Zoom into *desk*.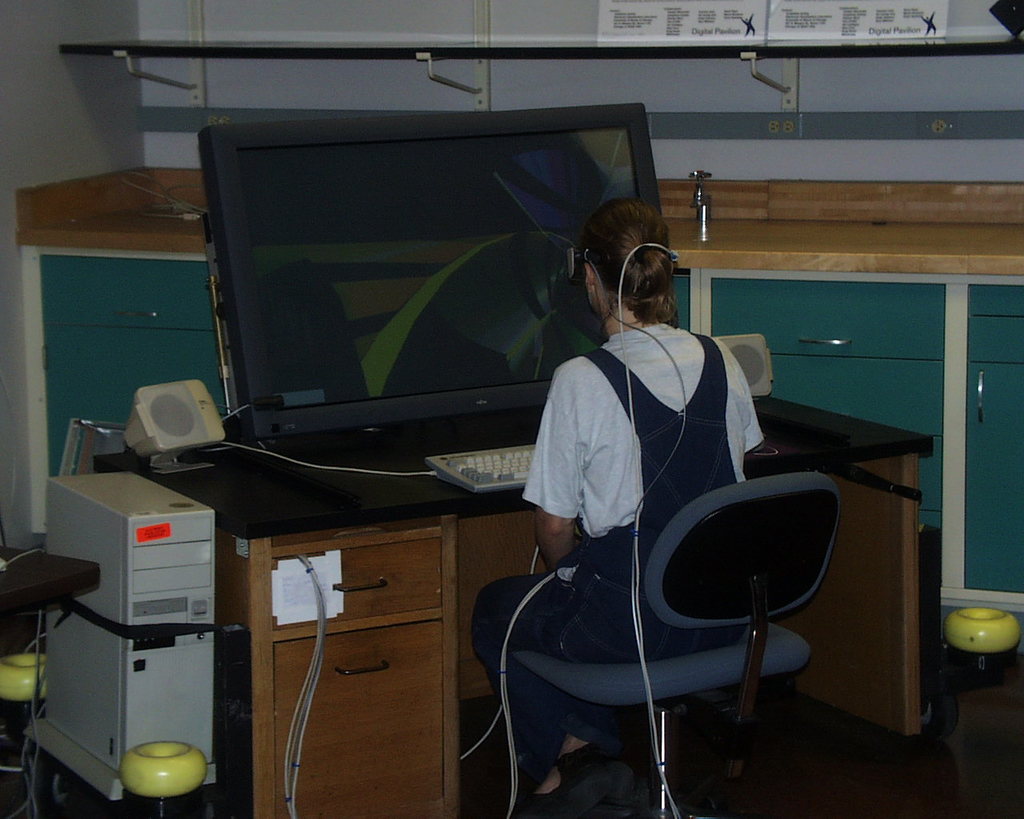
Zoom target: region(94, 441, 930, 818).
